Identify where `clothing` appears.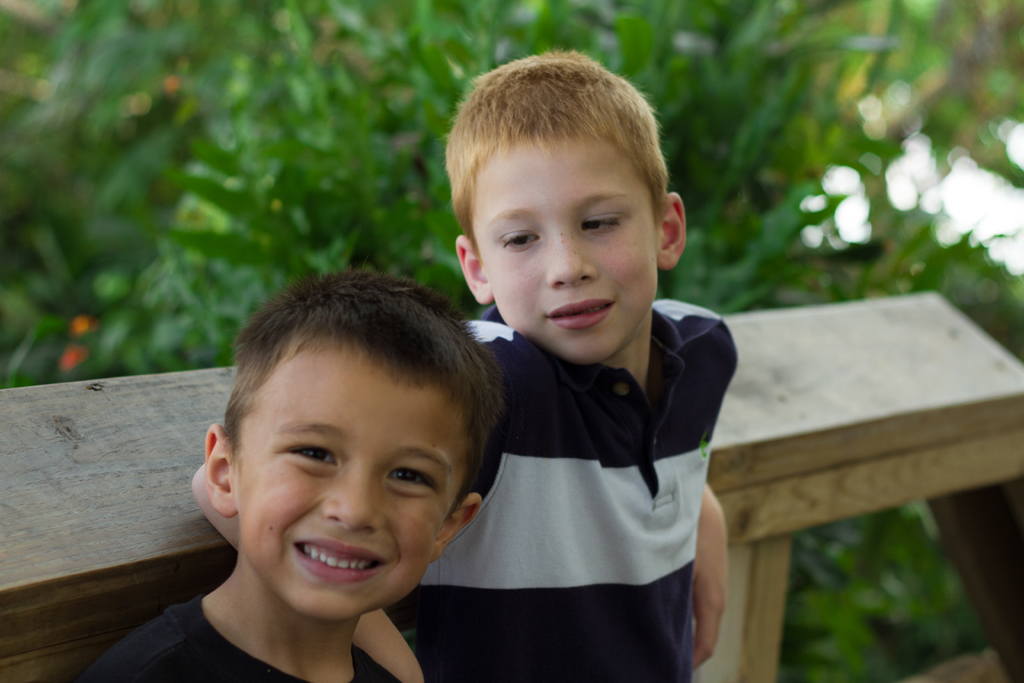
Appears at pyautogui.locateOnScreen(371, 317, 732, 682).
